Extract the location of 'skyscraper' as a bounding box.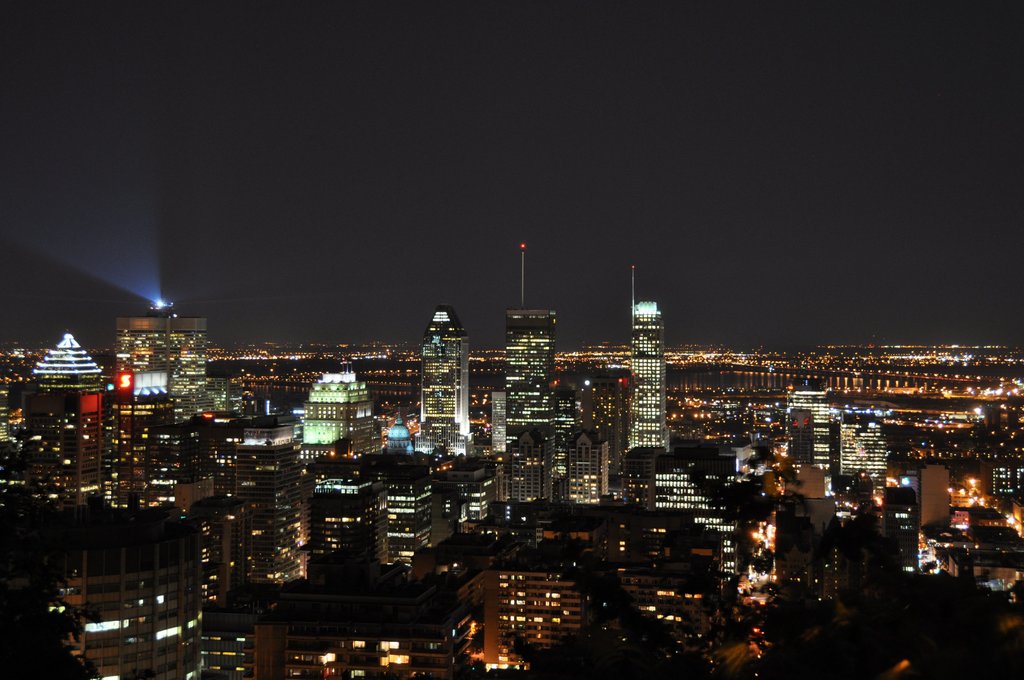
pyautogui.locateOnScreen(111, 299, 211, 428).
